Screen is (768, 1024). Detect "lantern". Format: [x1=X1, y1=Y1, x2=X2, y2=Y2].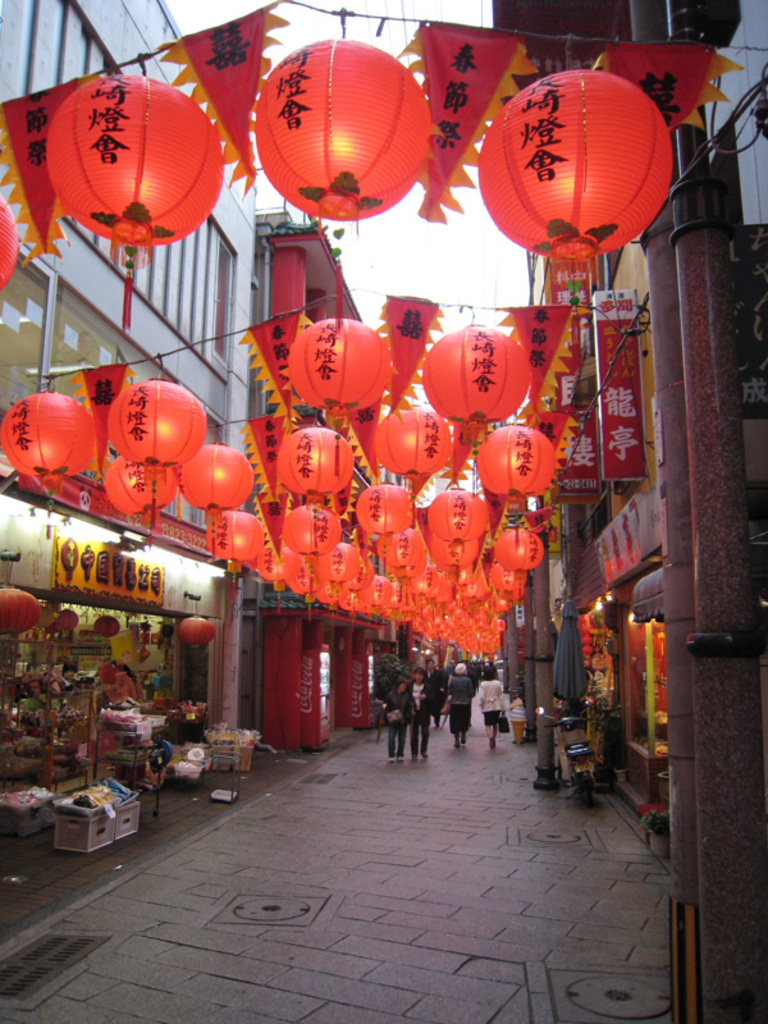
[x1=477, y1=420, x2=559, y2=550].
